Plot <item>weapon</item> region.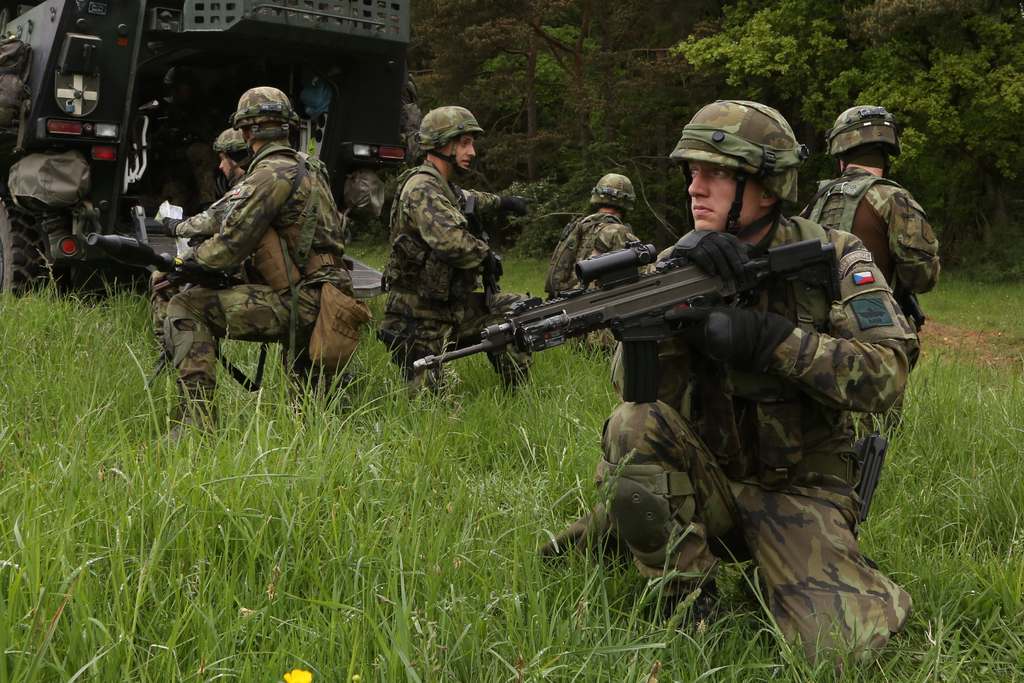
Plotted at left=86, top=229, right=247, bottom=293.
